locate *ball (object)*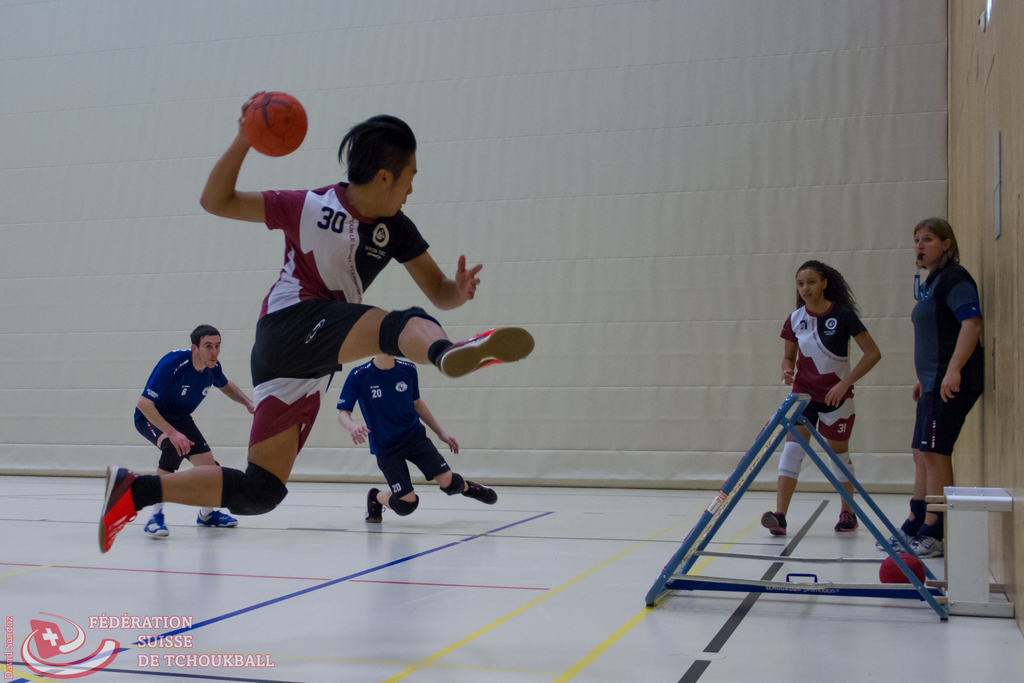
[242,94,311,152]
